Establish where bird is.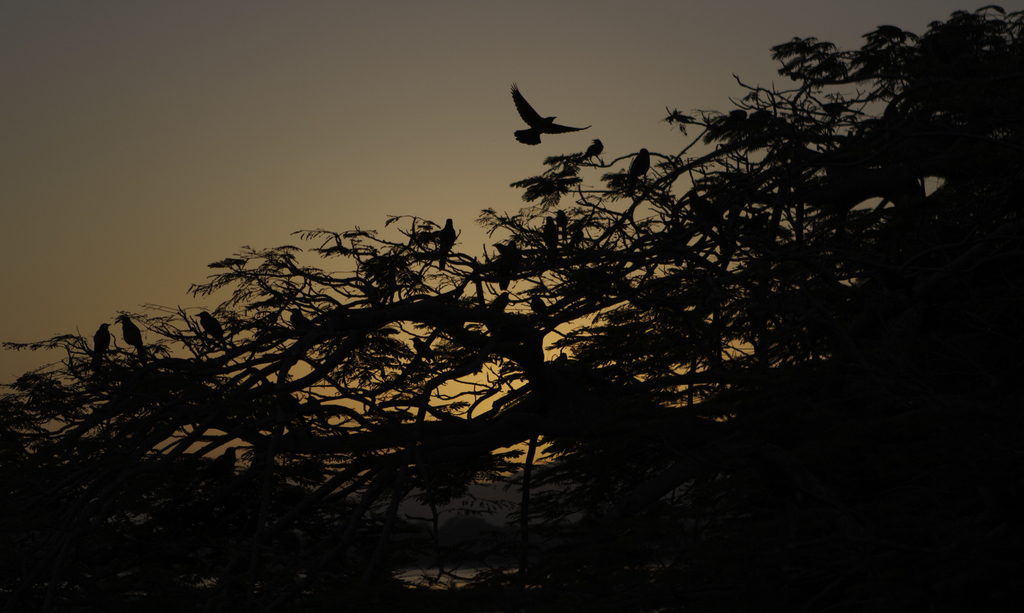
Established at <bbox>194, 311, 229, 345</bbox>.
